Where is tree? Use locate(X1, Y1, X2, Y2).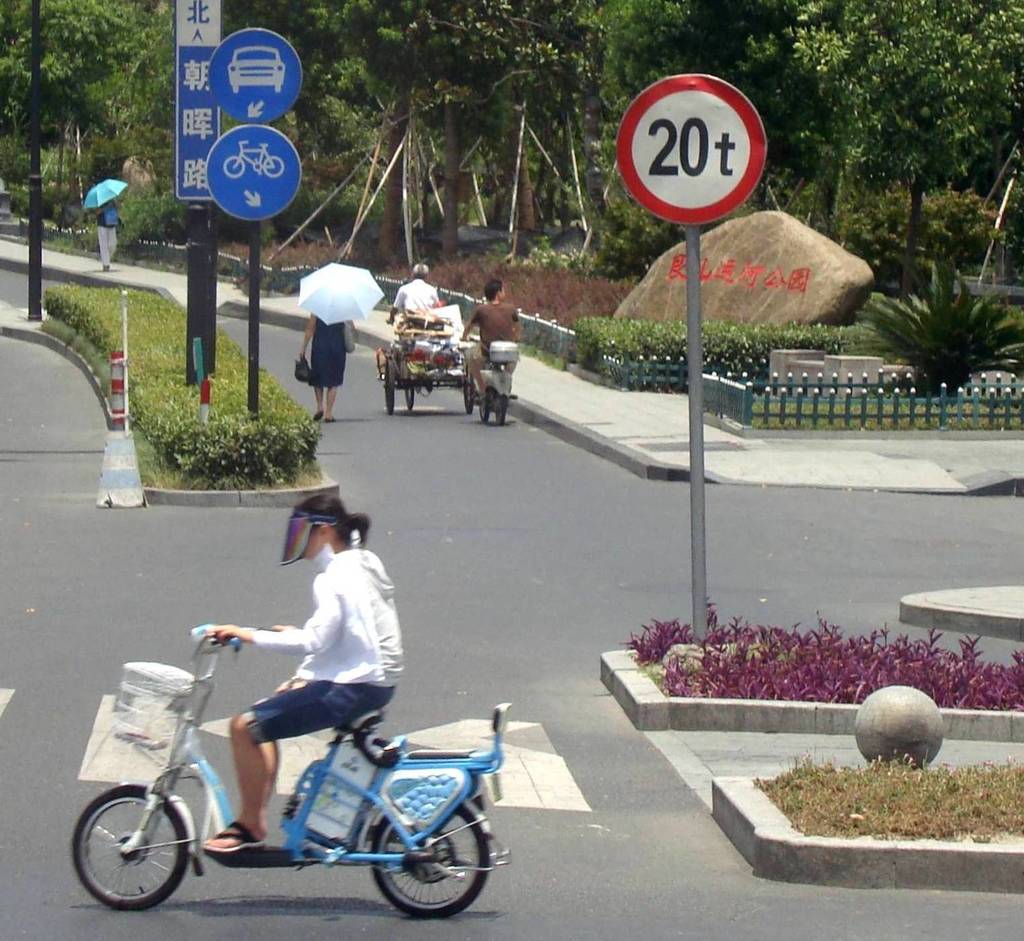
locate(849, 271, 1022, 403).
